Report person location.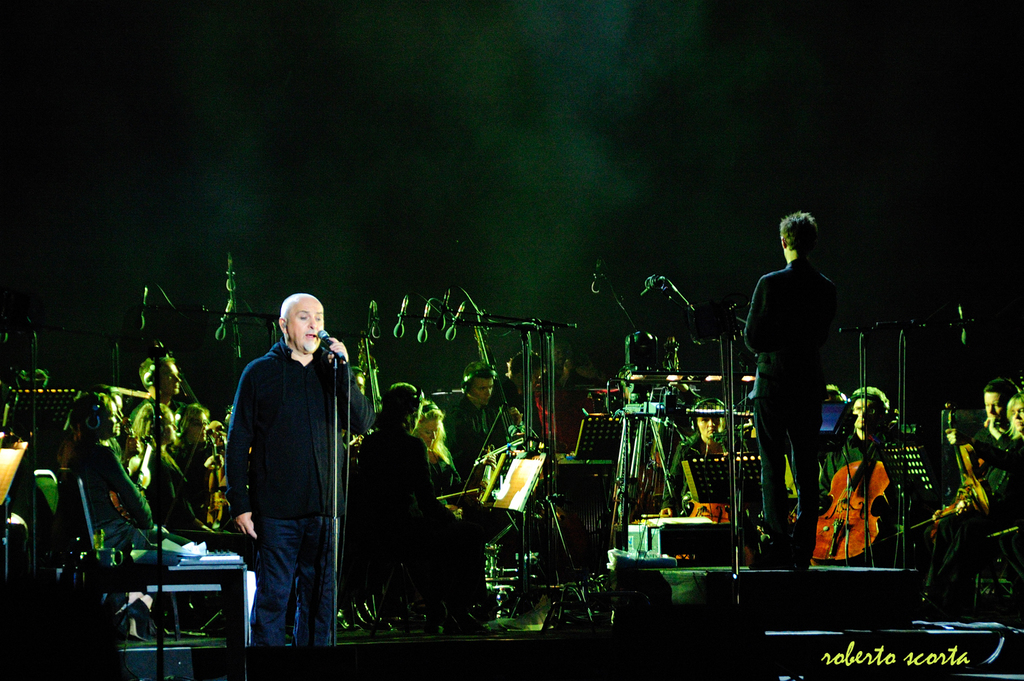
Report: box=[972, 373, 1020, 439].
